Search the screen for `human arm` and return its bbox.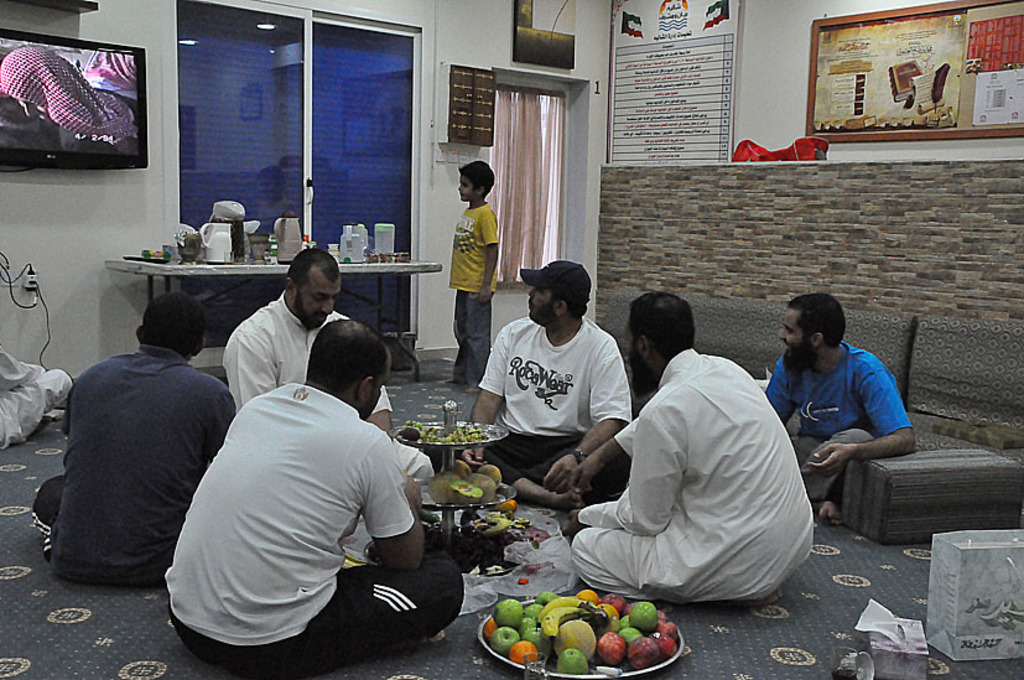
Found: detection(459, 326, 509, 462).
